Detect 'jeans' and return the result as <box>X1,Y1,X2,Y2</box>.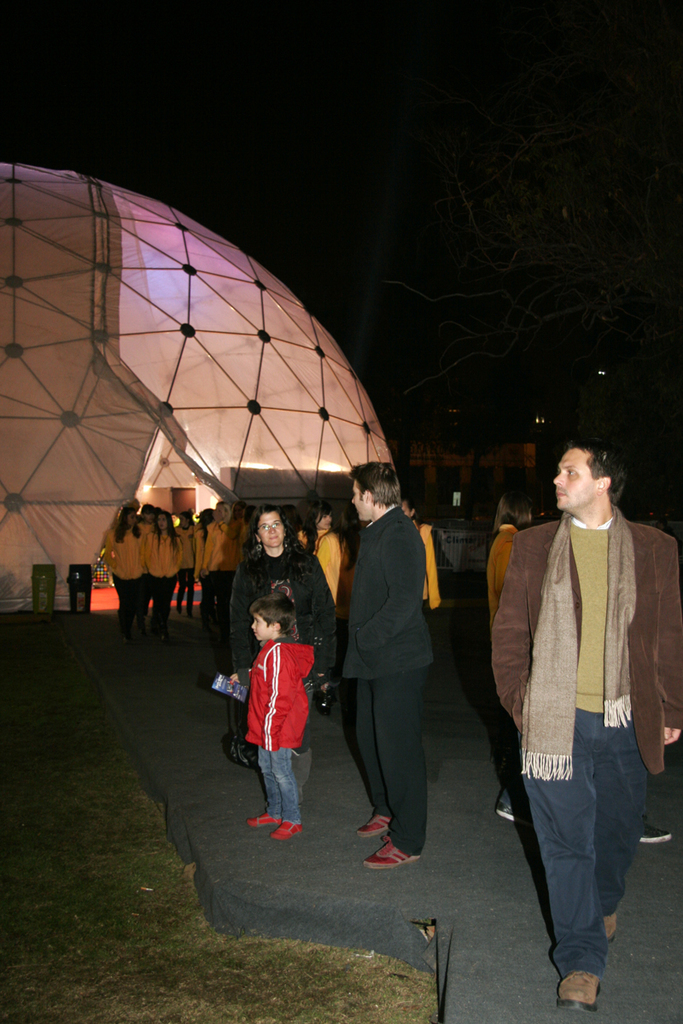
<box>525,748,645,999</box>.
